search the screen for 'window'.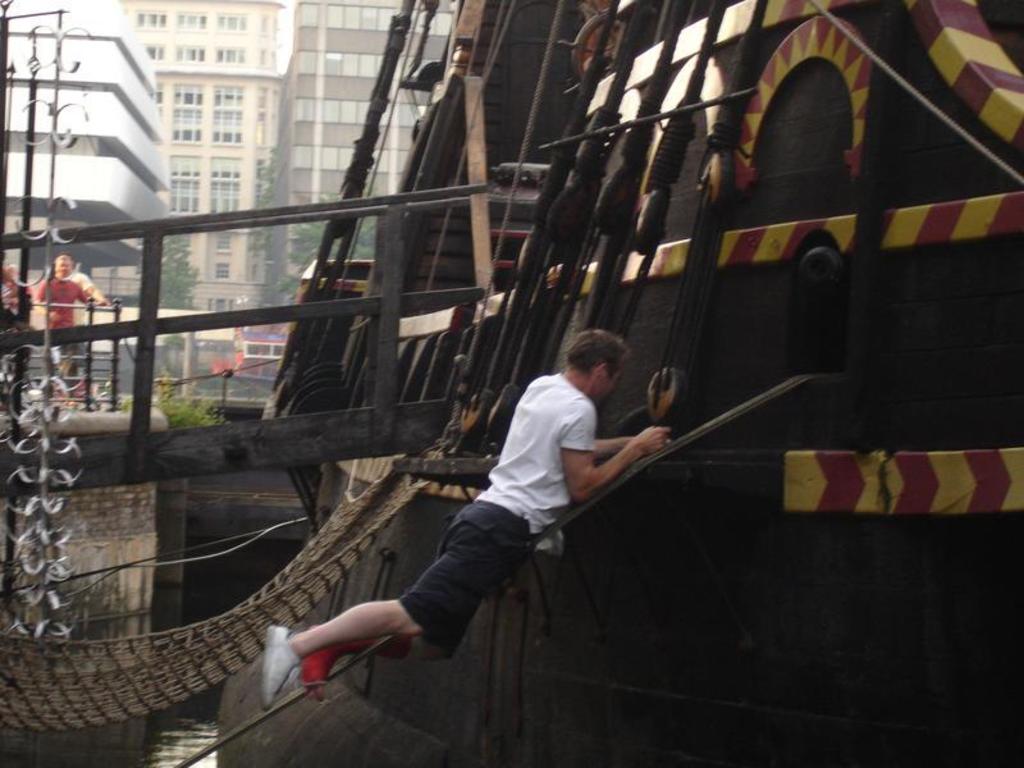
Found at locate(215, 261, 232, 276).
